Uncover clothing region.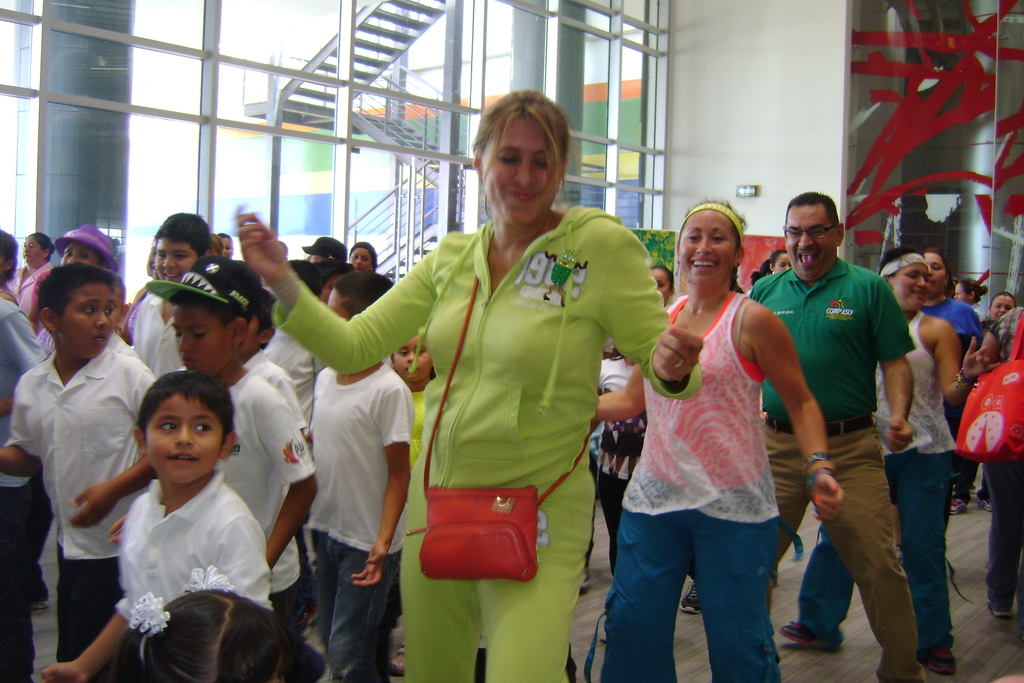
Uncovered: <box>600,283,780,682</box>.
